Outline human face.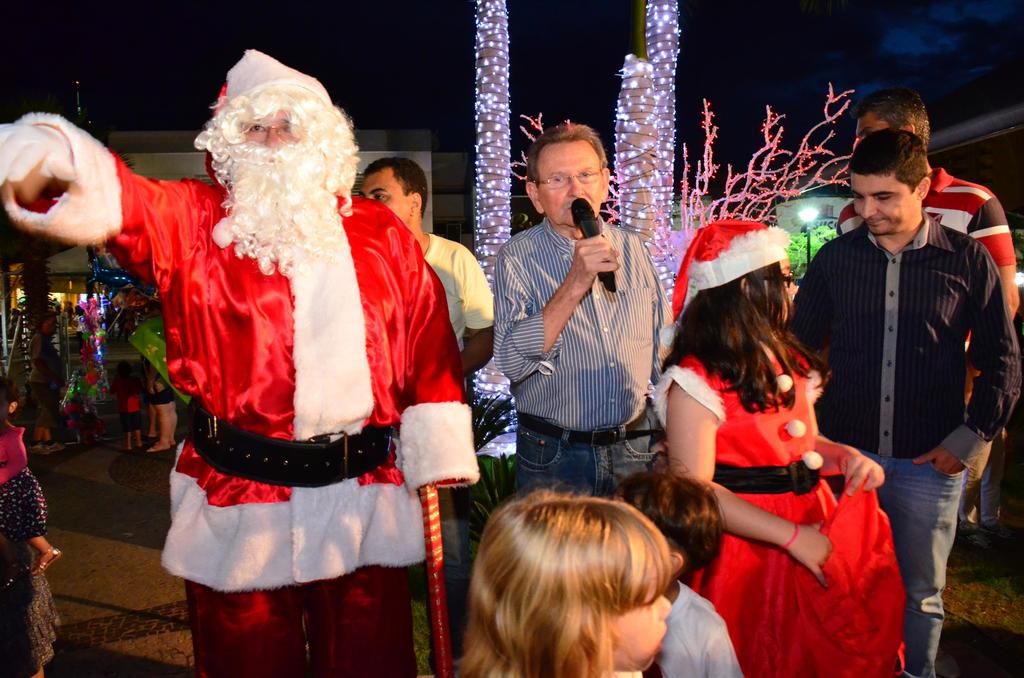
Outline: rect(356, 169, 409, 225).
